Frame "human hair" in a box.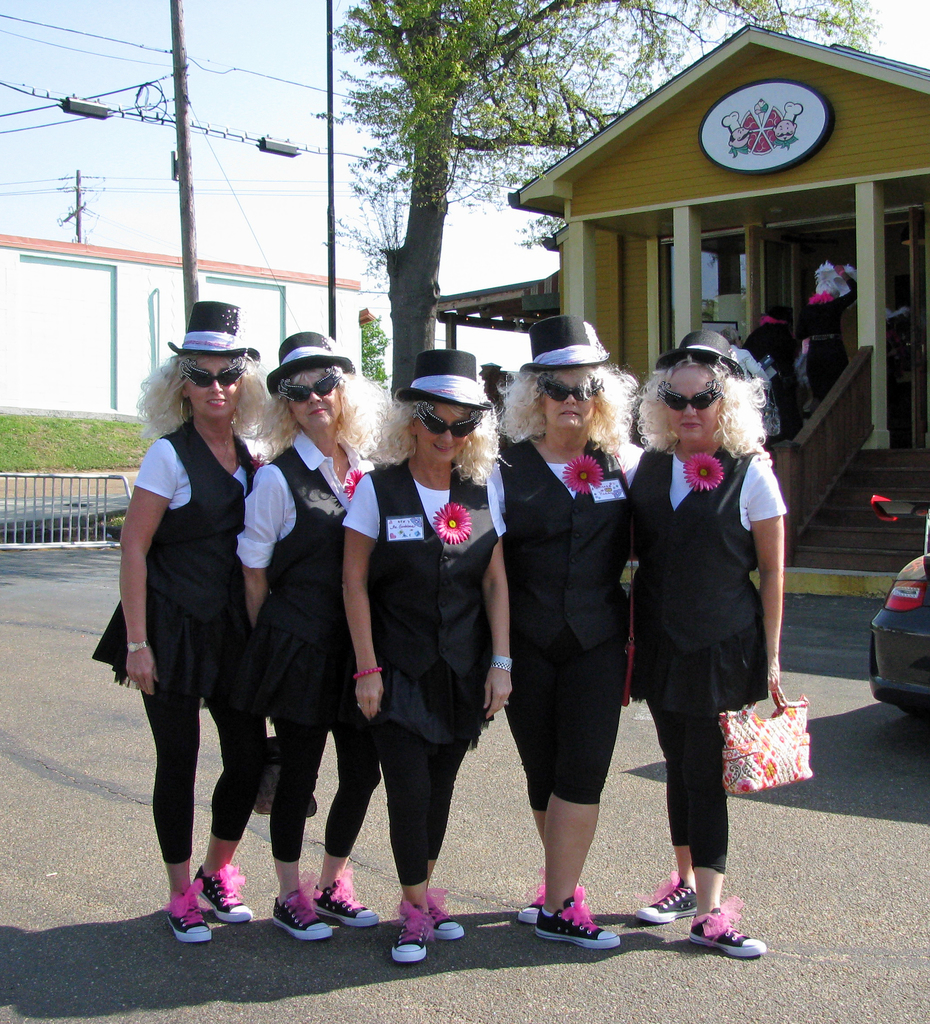
254/365/415/454.
